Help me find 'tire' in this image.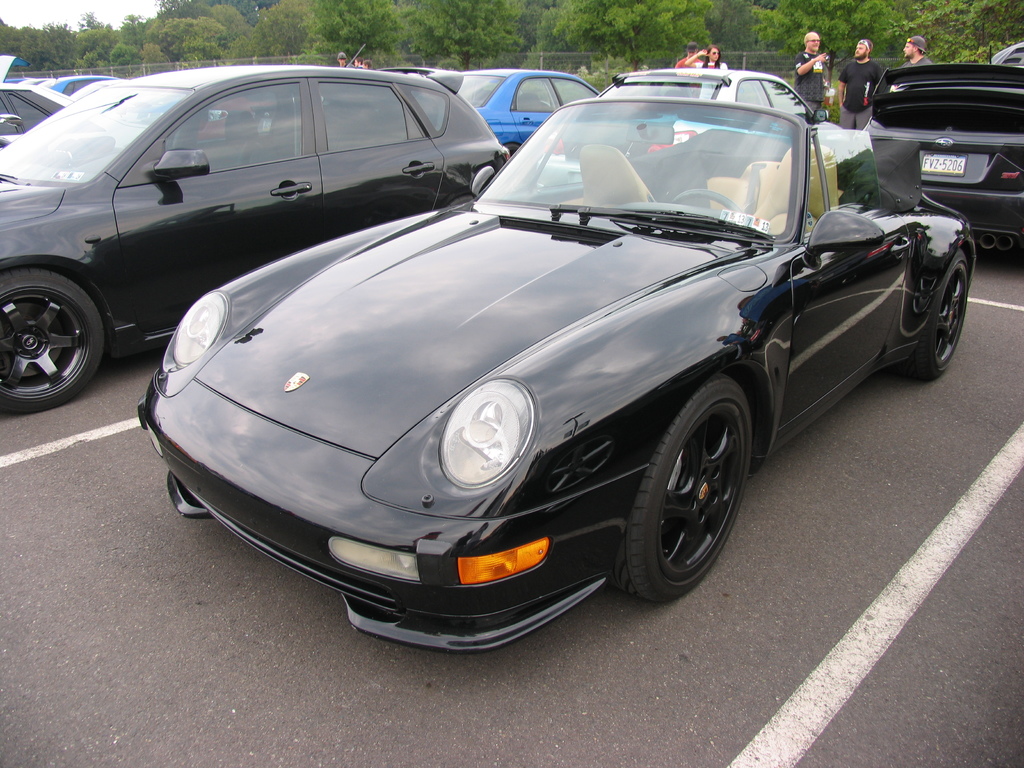
Found it: 611,378,752,611.
